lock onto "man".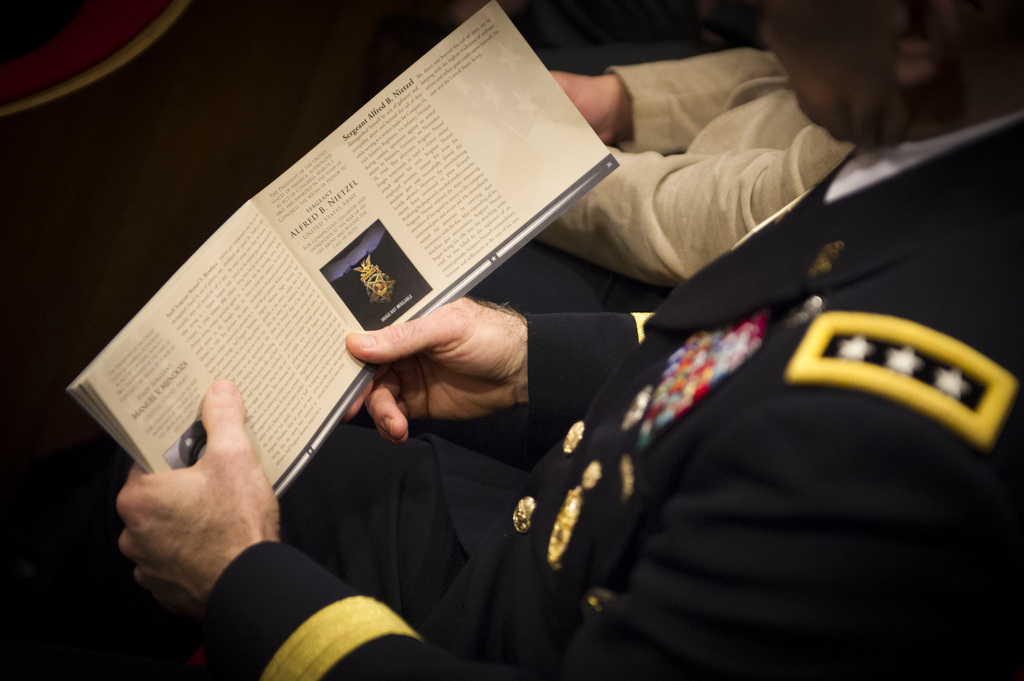
Locked: (x1=154, y1=0, x2=890, y2=629).
